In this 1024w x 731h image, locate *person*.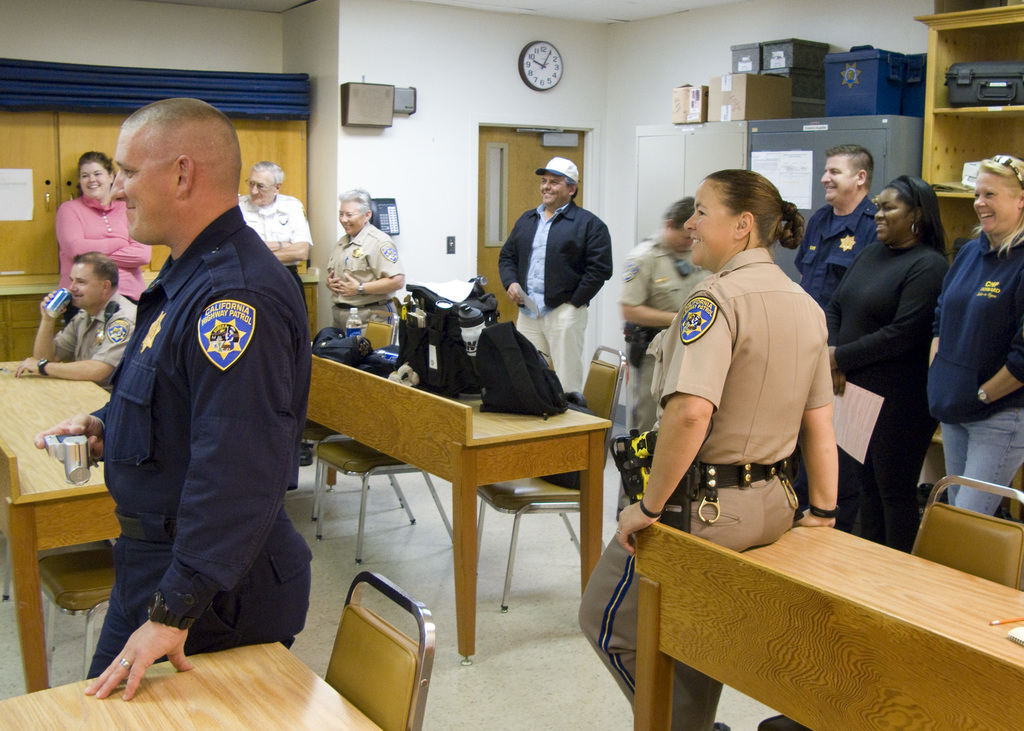
Bounding box: x1=822, y1=175, x2=949, y2=543.
